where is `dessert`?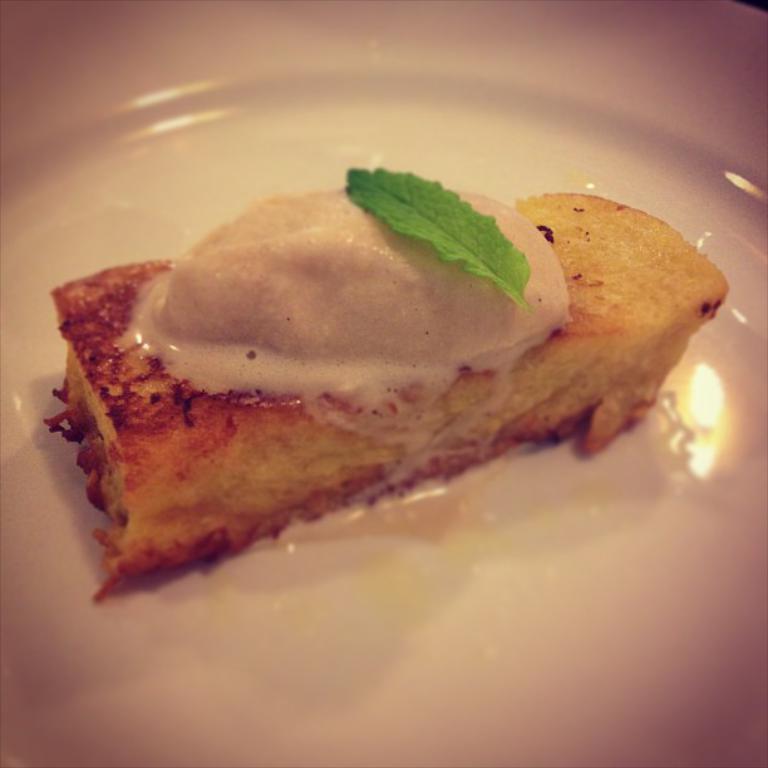
(48, 162, 685, 595).
